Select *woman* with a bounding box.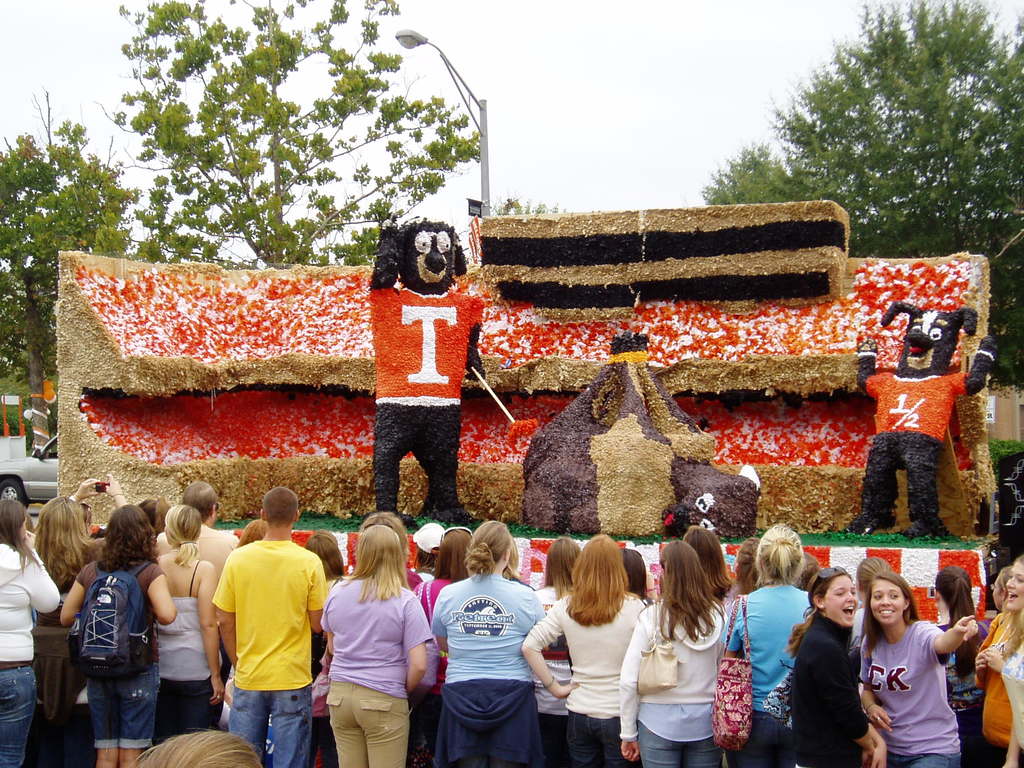
crop(59, 499, 175, 767).
